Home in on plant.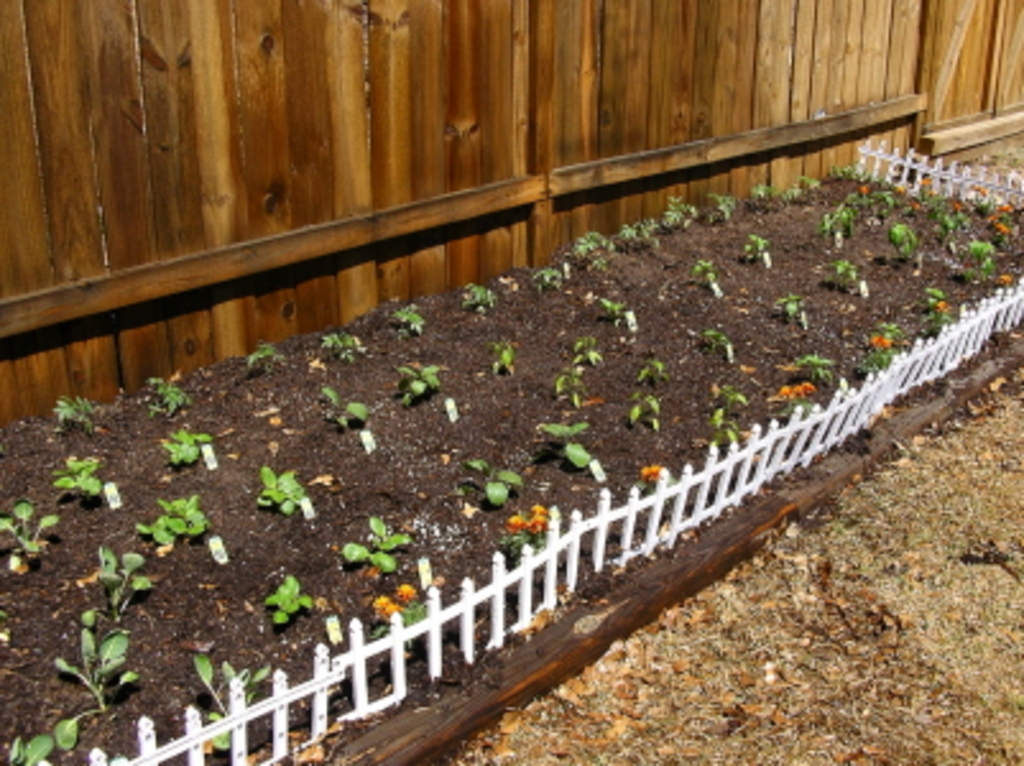
Homed in at [271, 572, 309, 628].
